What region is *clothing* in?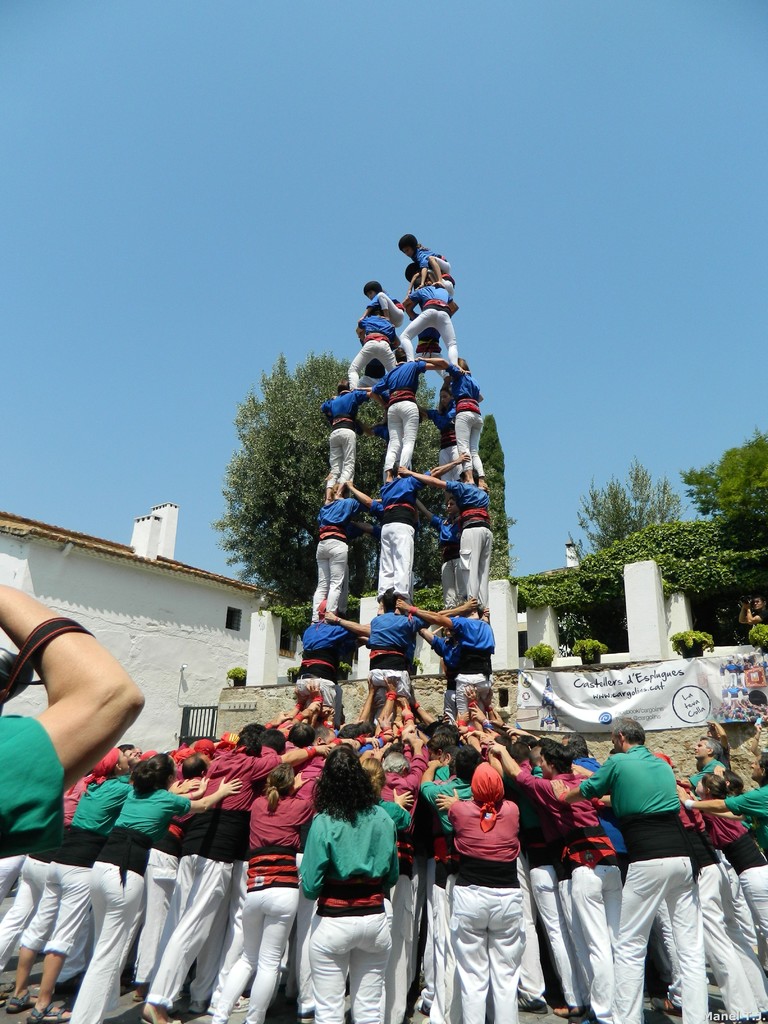
l=494, t=775, r=543, b=1004.
